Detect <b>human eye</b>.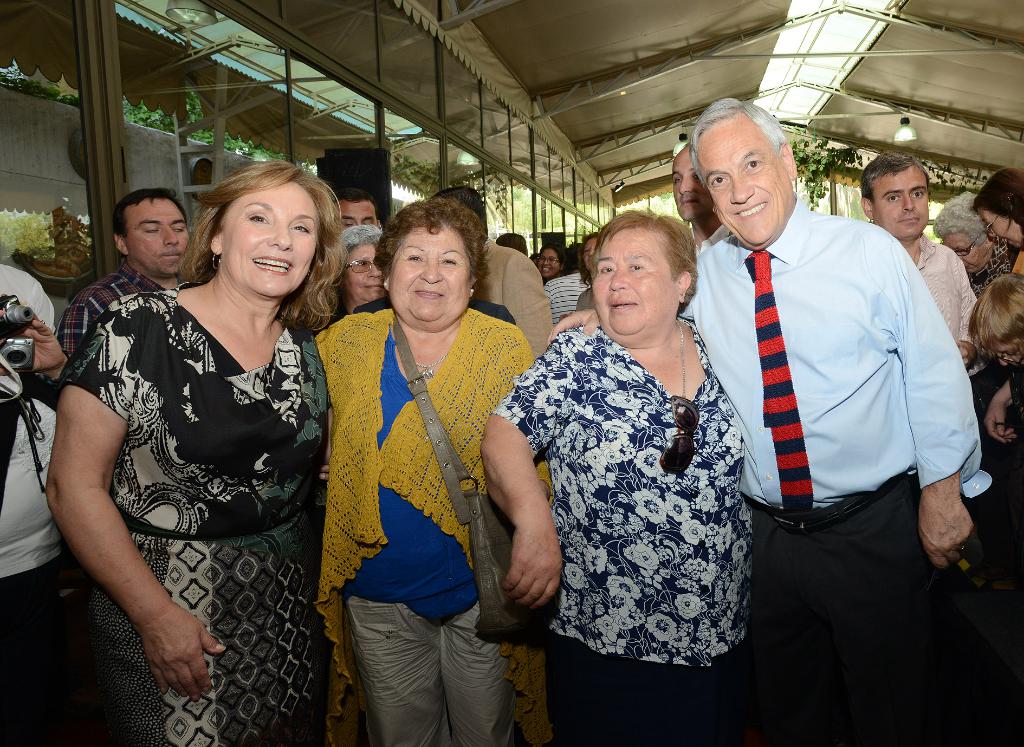
Detected at Rect(247, 211, 272, 227).
